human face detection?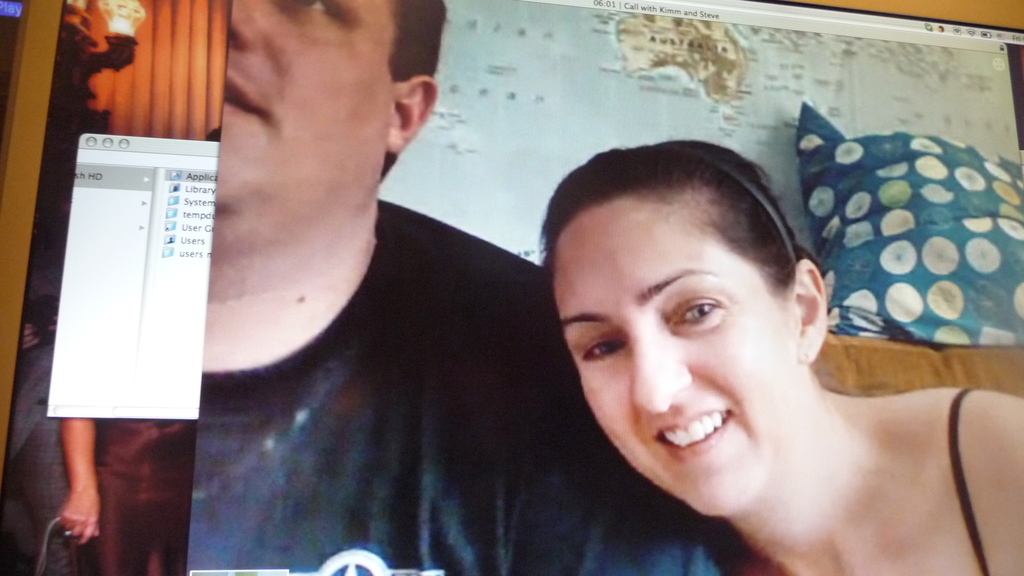
region(219, 0, 388, 209)
